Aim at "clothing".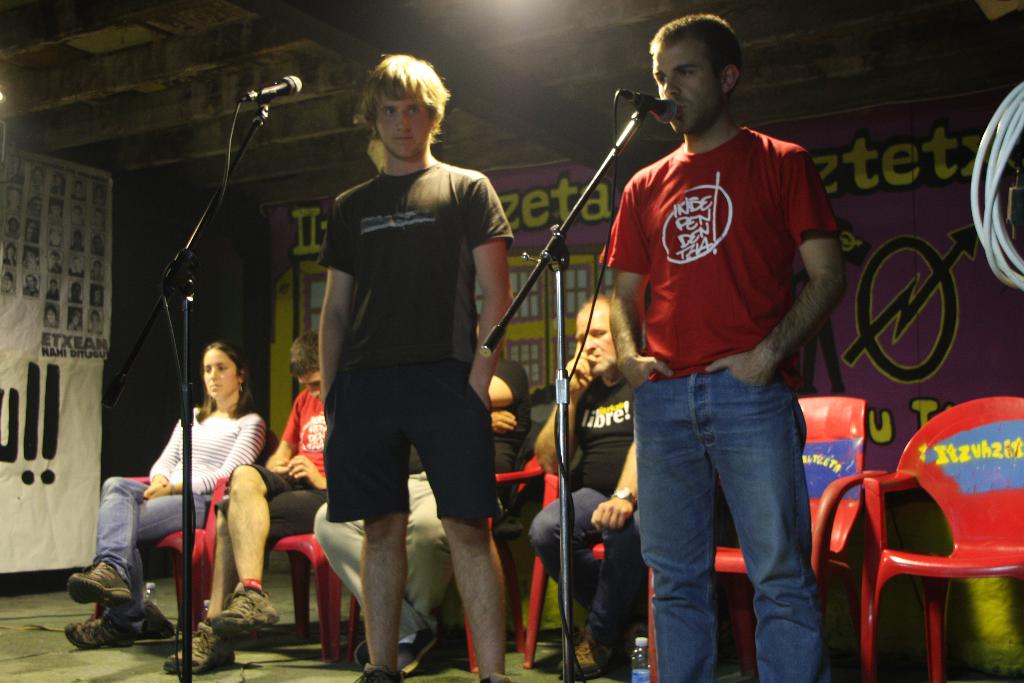
Aimed at crop(595, 117, 823, 682).
